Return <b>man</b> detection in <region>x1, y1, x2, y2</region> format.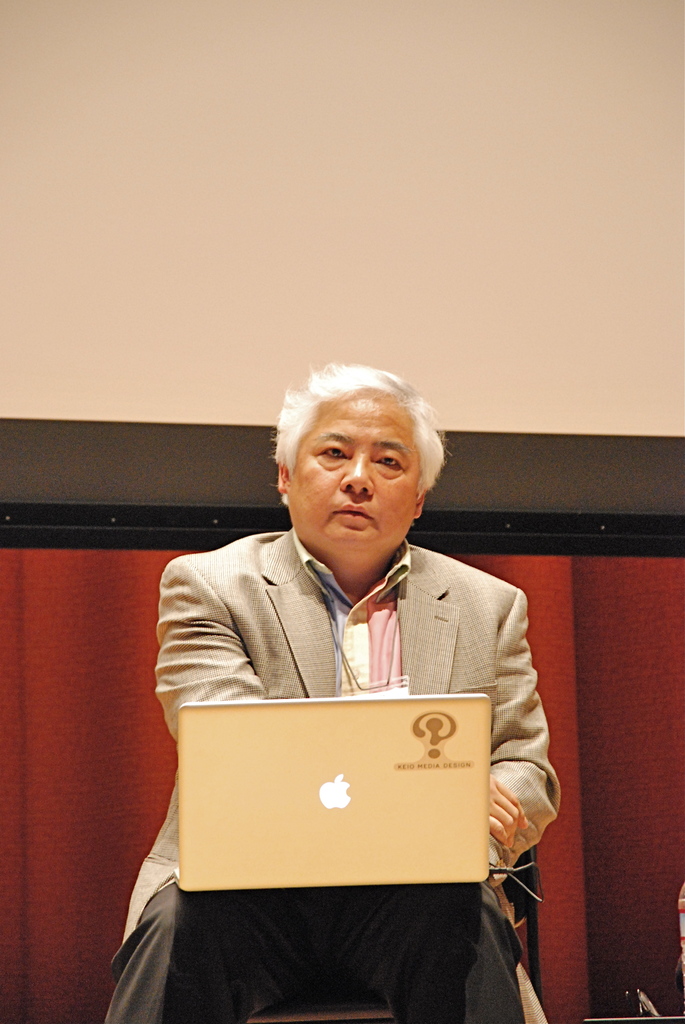
<region>132, 371, 577, 953</region>.
